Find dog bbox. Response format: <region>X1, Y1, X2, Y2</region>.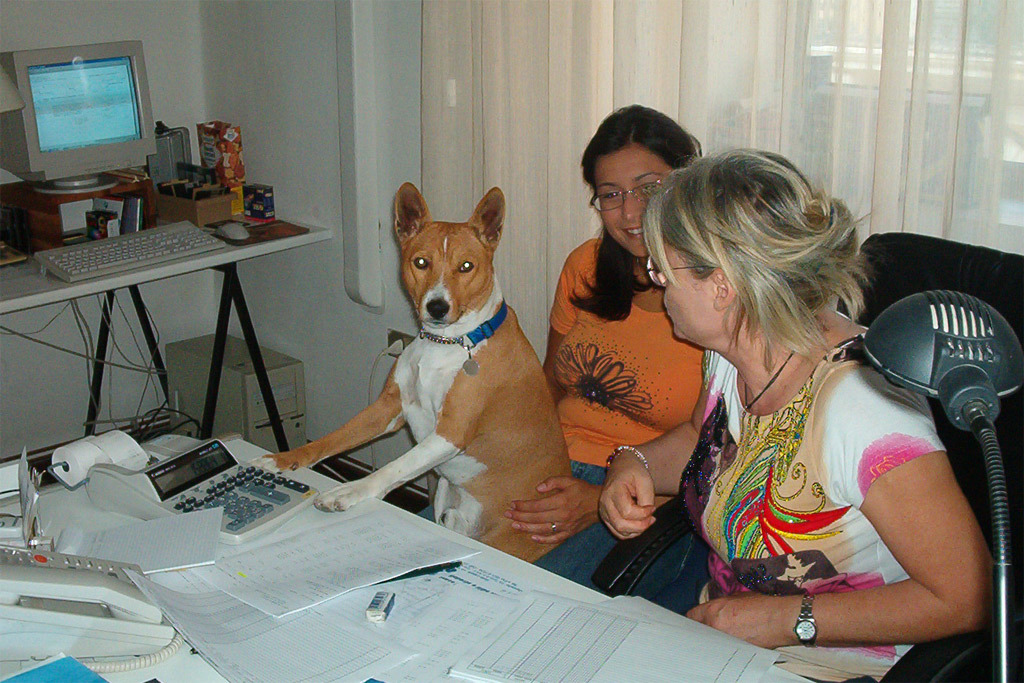
<region>247, 179, 576, 565</region>.
